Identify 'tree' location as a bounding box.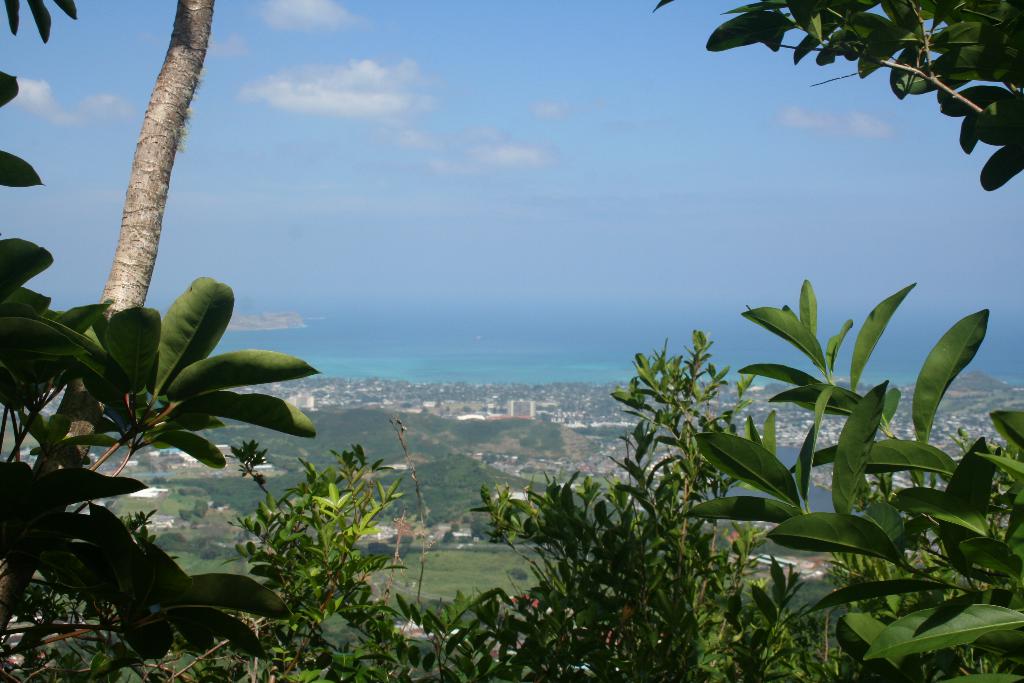
l=13, t=0, r=238, b=474.
